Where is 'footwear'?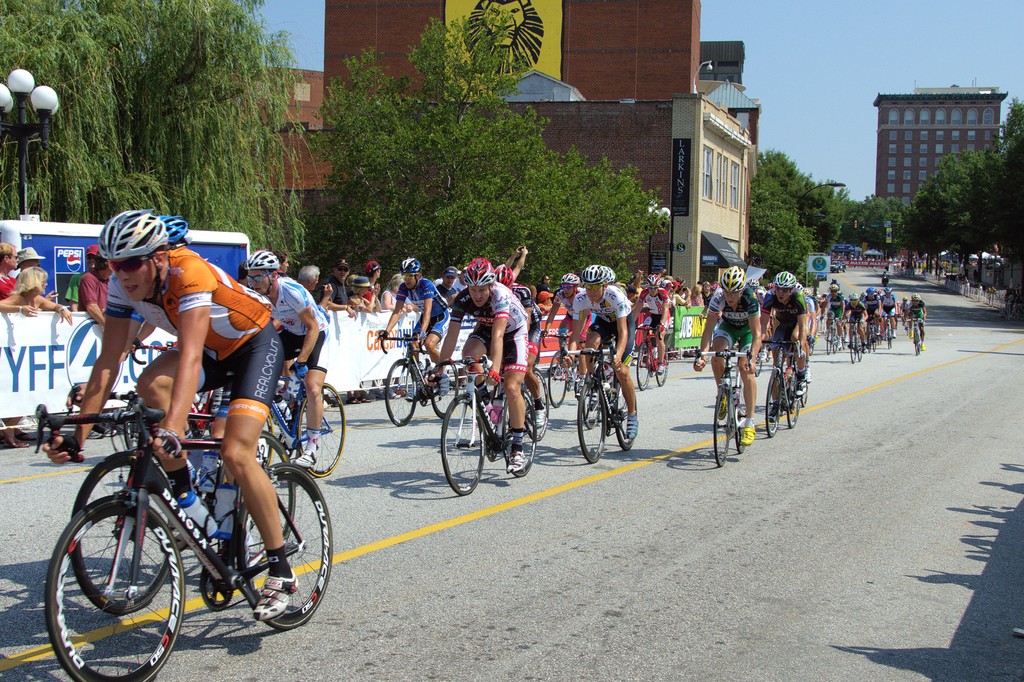
(left=794, top=371, right=811, bottom=396).
